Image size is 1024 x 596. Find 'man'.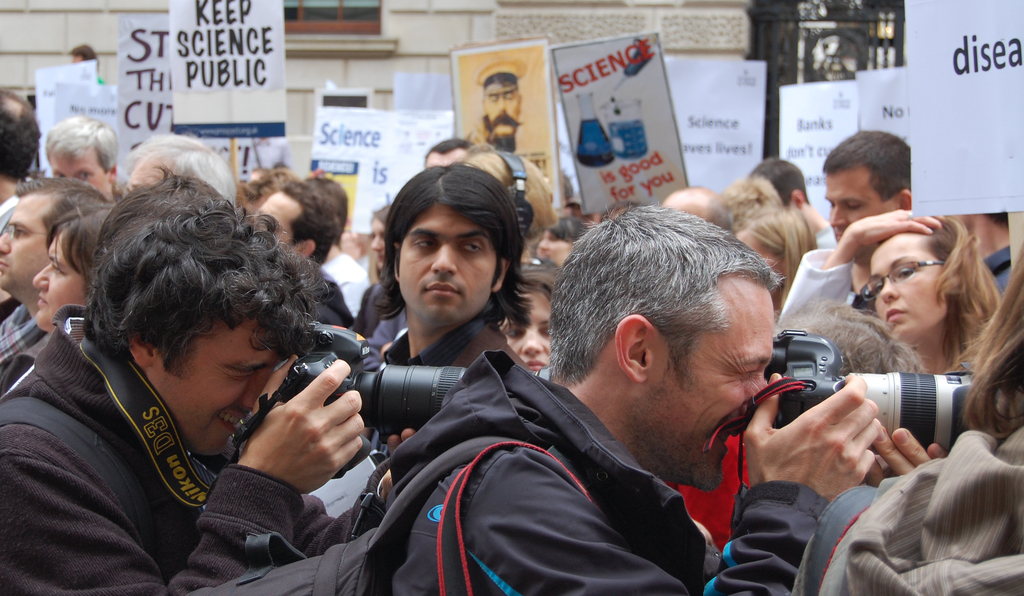
Rect(303, 172, 374, 310).
